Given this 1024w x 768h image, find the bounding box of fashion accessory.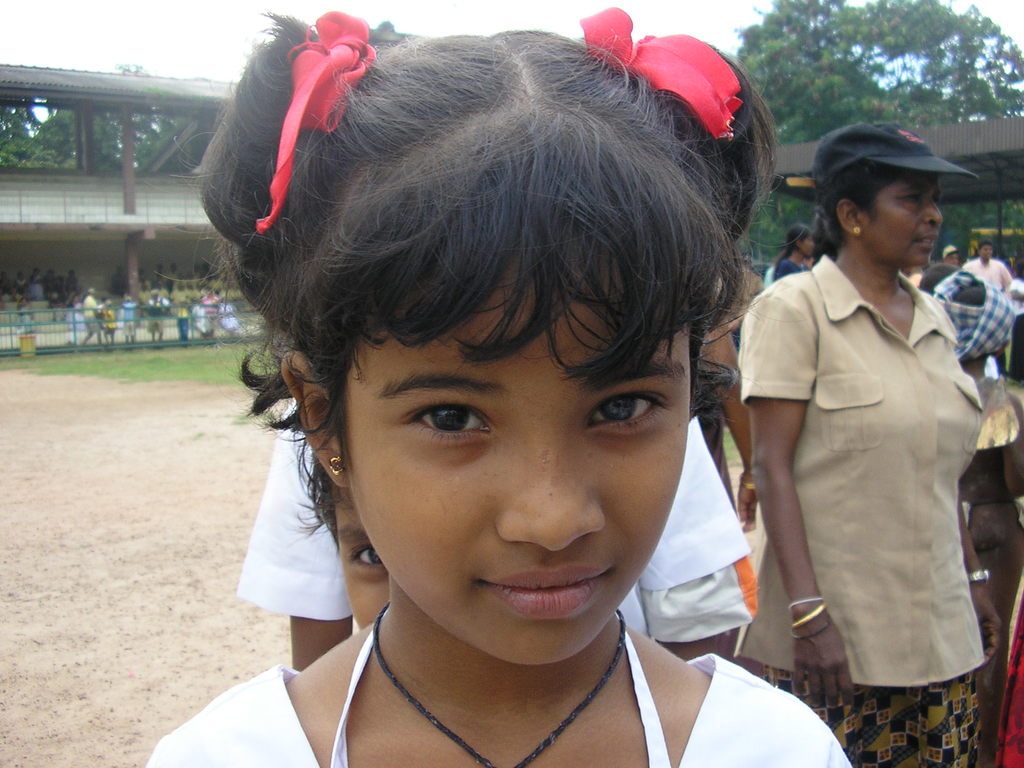
[372, 600, 627, 767].
